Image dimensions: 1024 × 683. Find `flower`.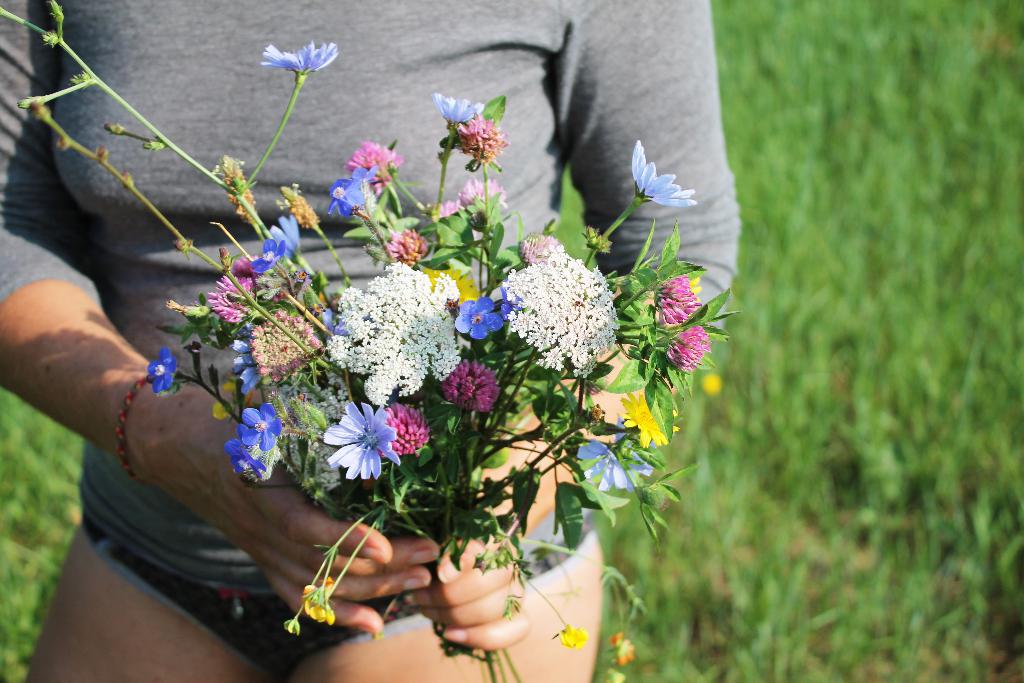
select_region(331, 163, 378, 218).
